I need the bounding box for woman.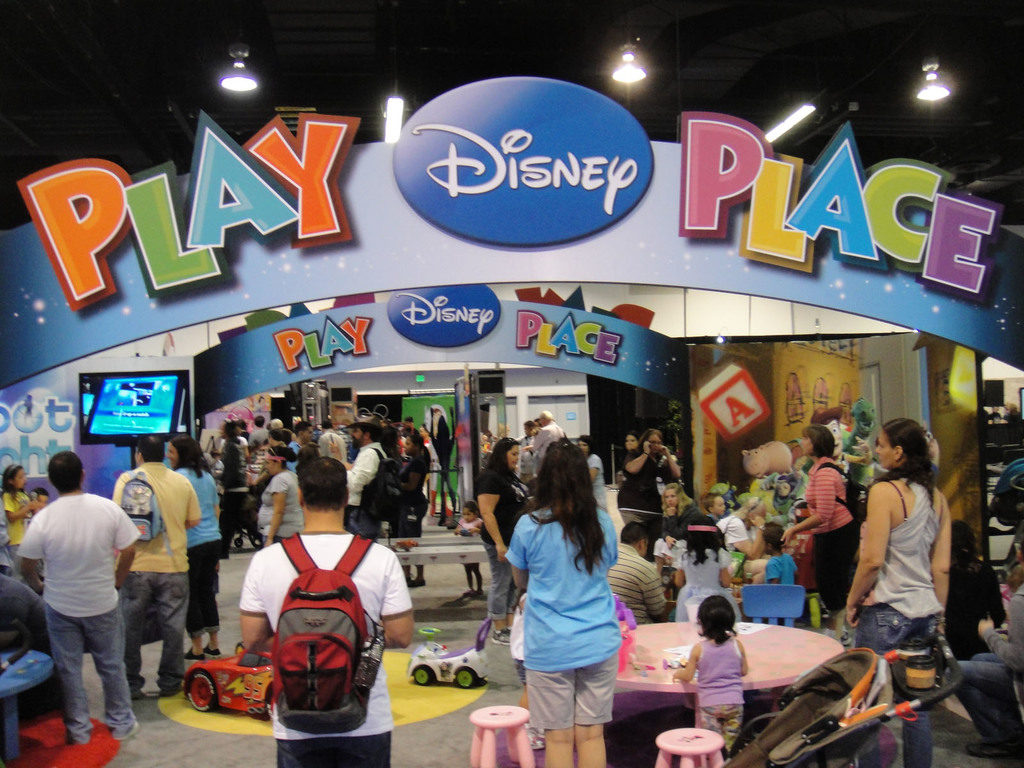
Here it is: (388,427,440,590).
